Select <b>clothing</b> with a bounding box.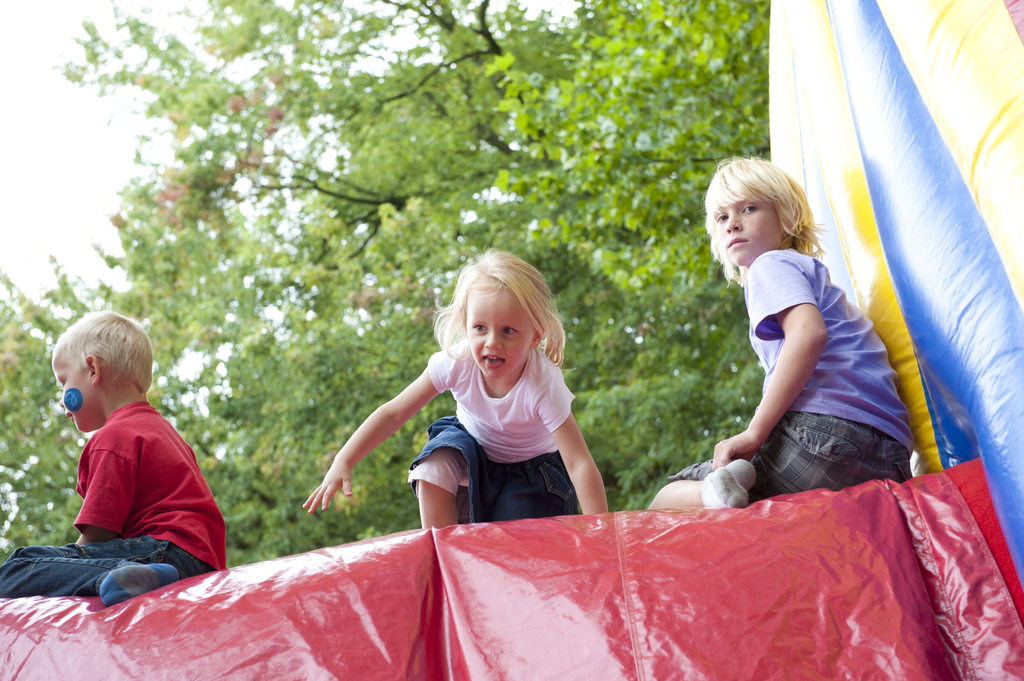
BBox(666, 244, 918, 504).
